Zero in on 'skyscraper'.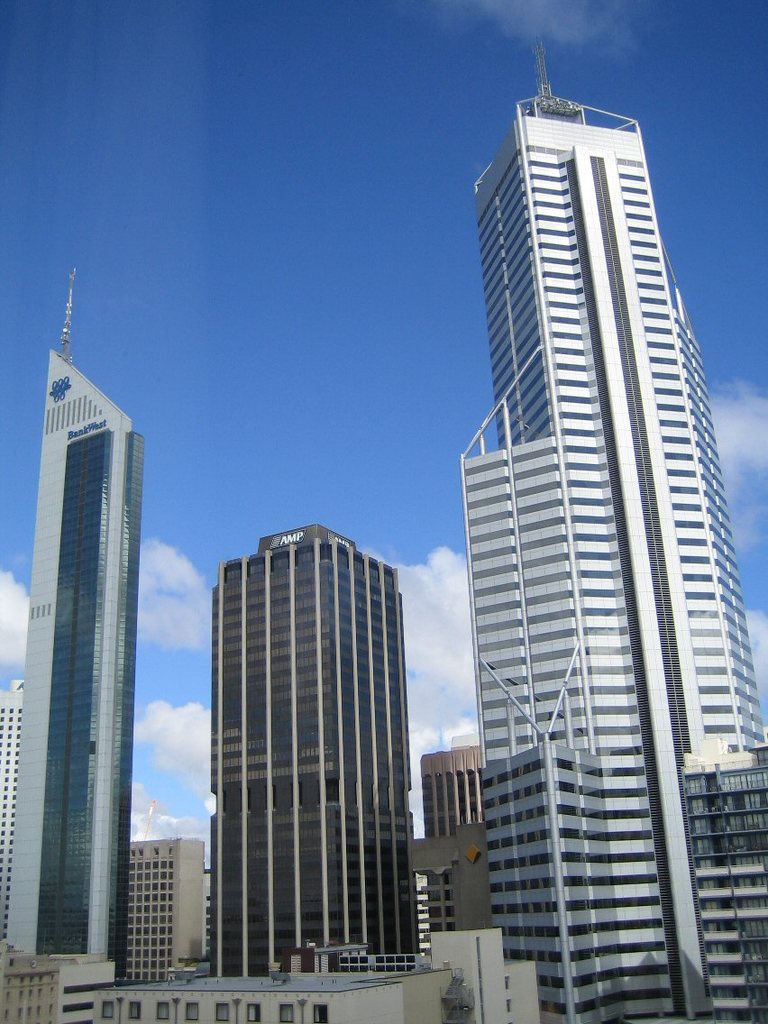
Zeroed in: 407/742/474/974.
